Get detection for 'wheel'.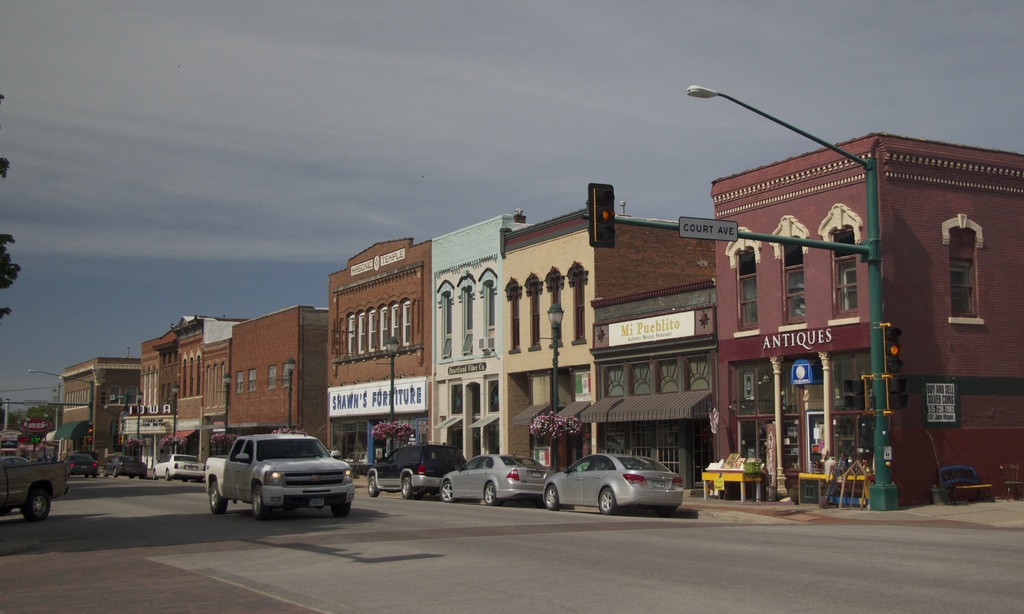
Detection: [168,472,170,480].
